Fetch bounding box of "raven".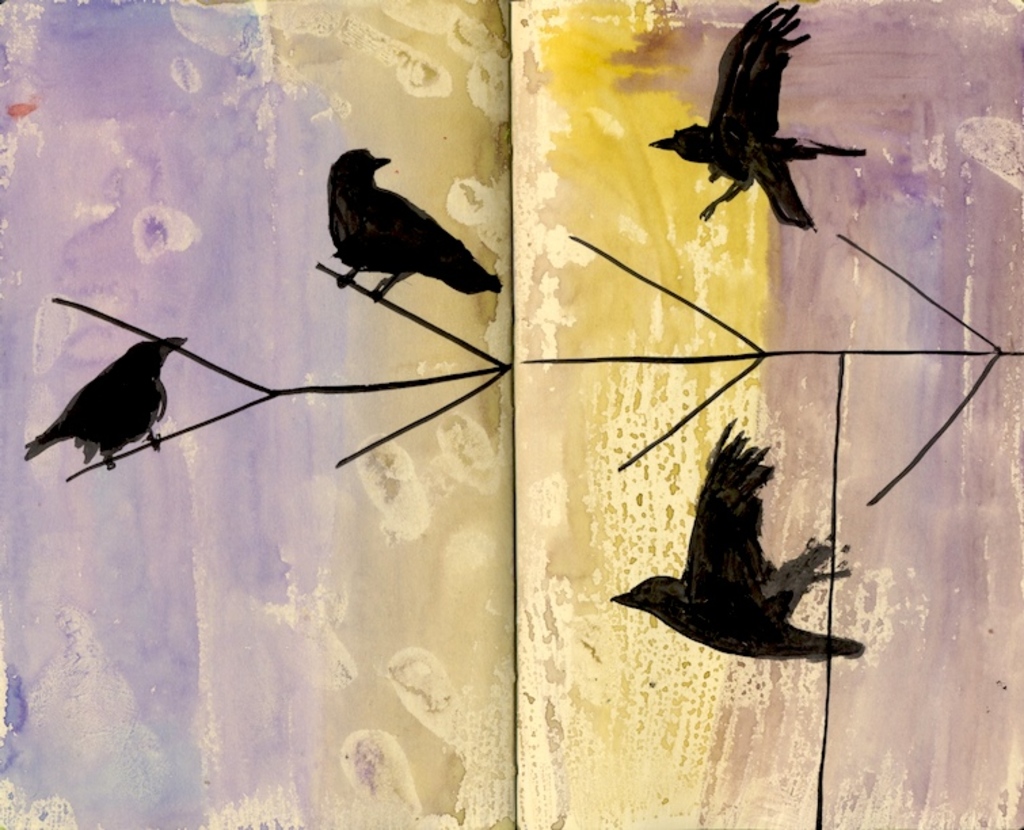
Bbox: bbox(9, 331, 179, 491).
